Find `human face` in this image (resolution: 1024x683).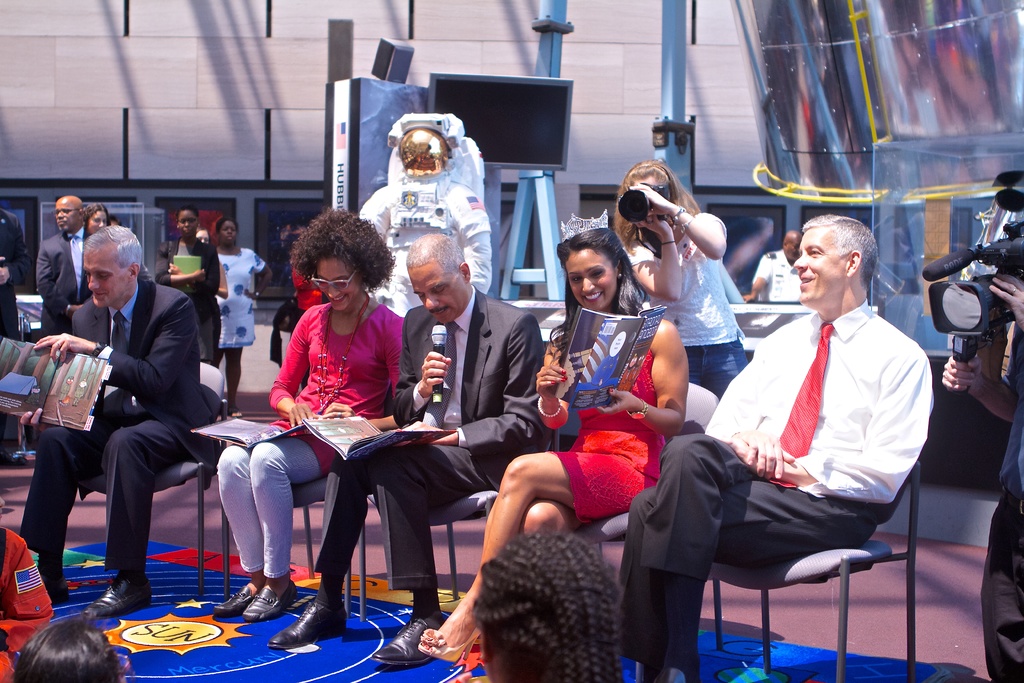
bbox=[177, 215, 196, 232].
